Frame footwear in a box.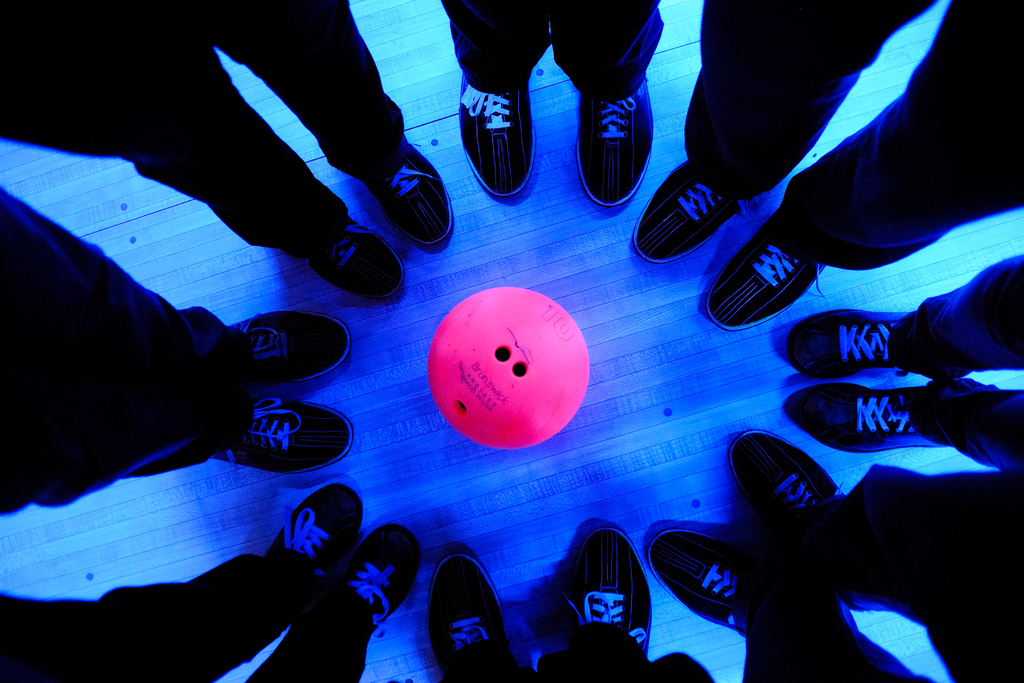
<box>237,309,351,381</box>.
